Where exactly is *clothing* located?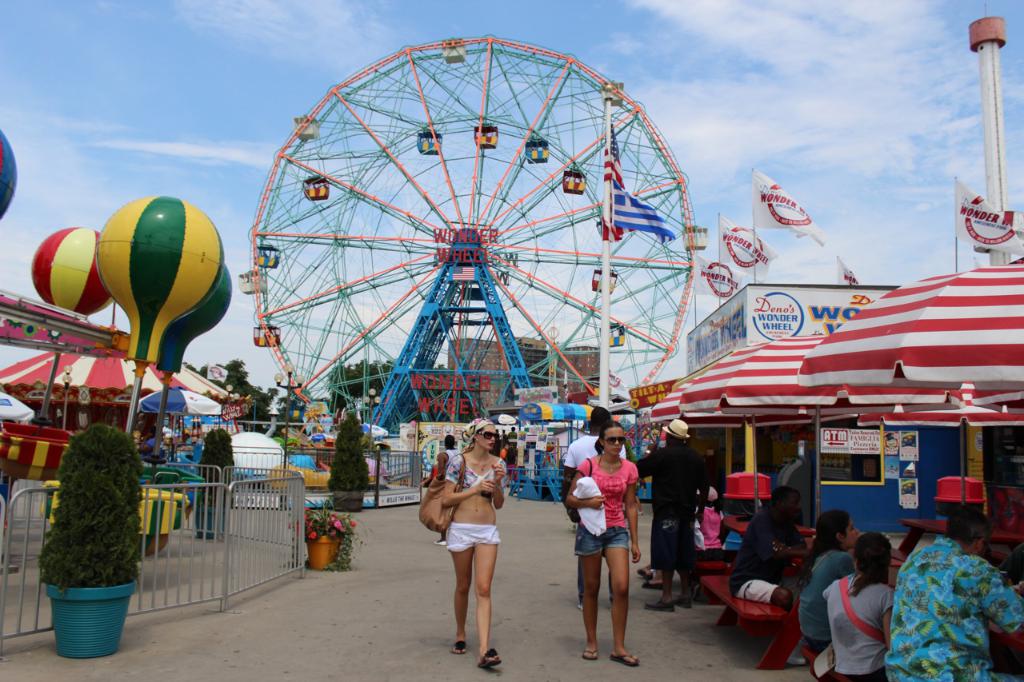
Its bounding box is box=[573, 452, 644, 556].
